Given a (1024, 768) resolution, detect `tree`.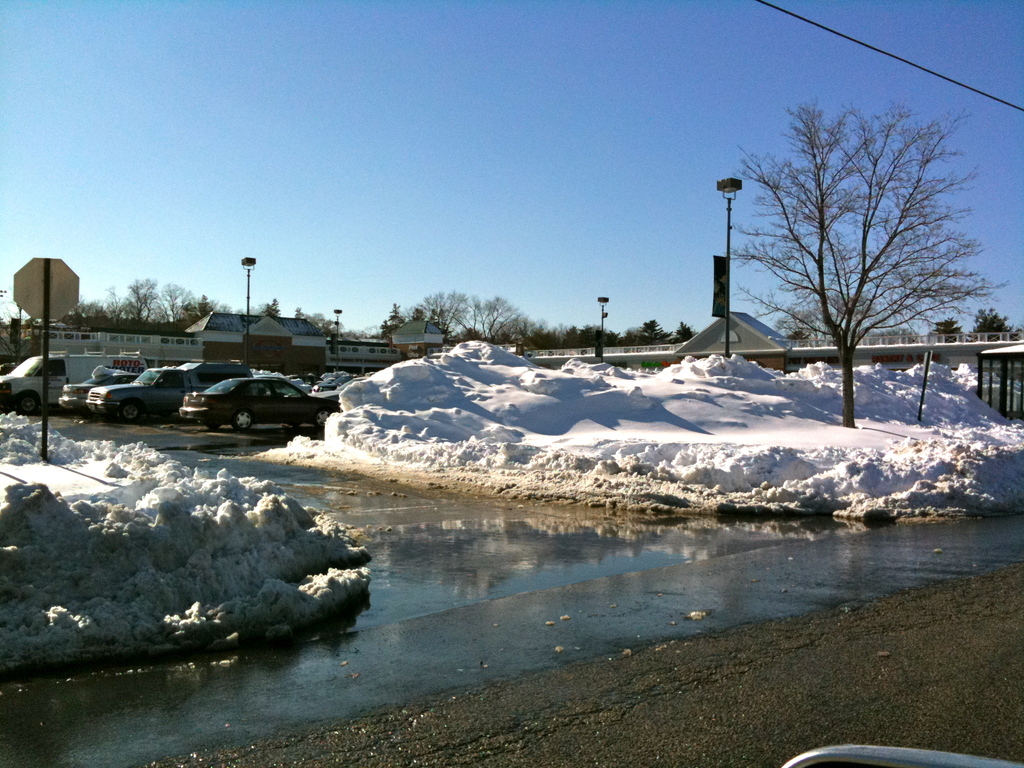
box=[721, 98, 1005, 430].
